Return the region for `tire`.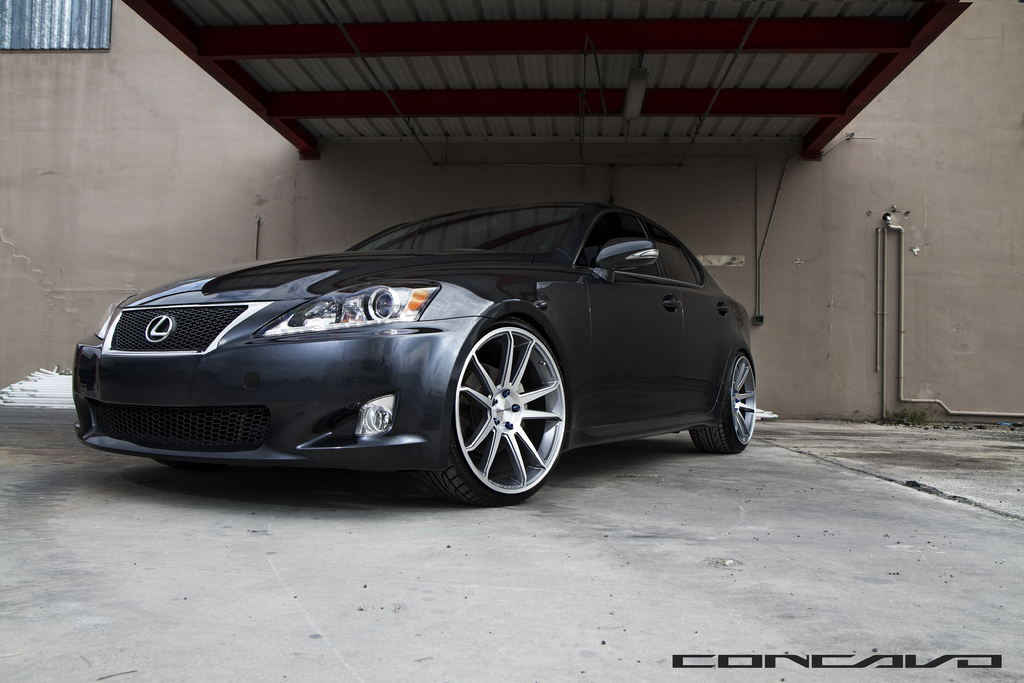
{"x1": 439, "y1": 303, "x2": 566, "y2": 513}.
